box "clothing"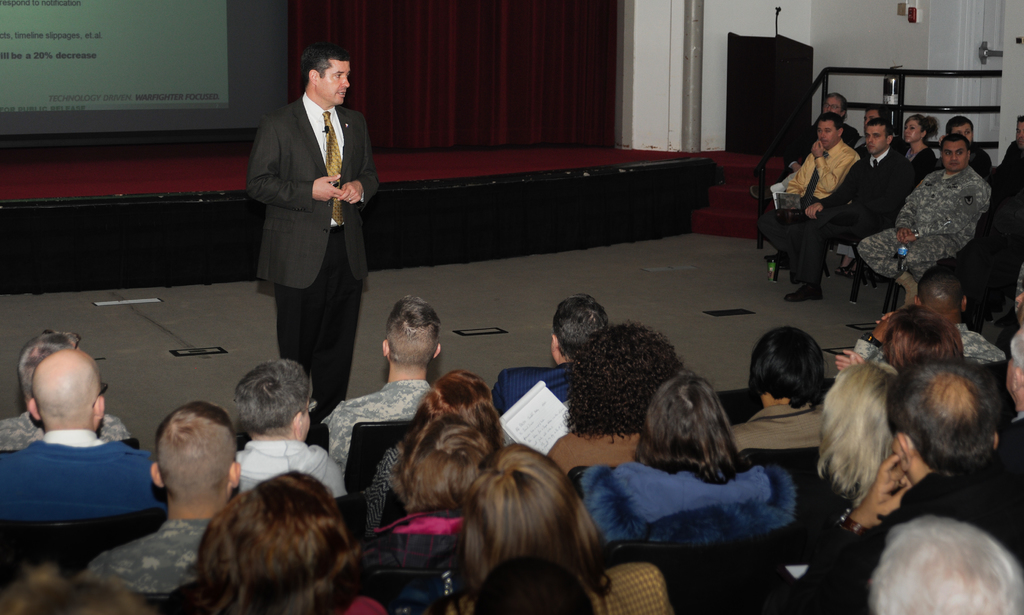
[312, 506, 467, 614]
